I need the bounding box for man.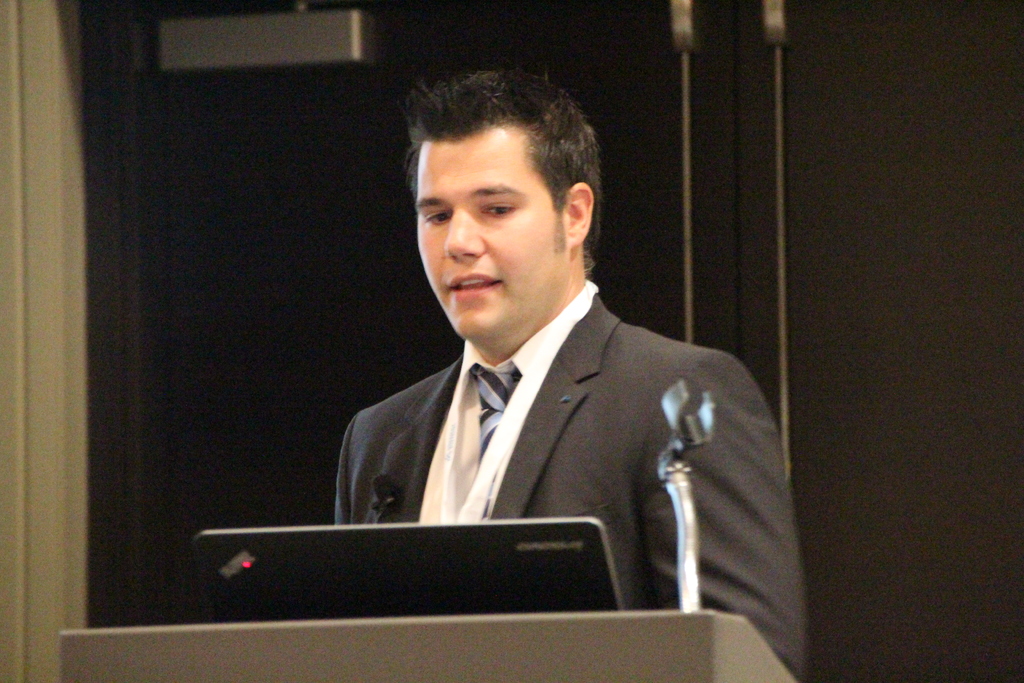
Here it is: <bbox>287, 118, 787, 629</bbox>.
